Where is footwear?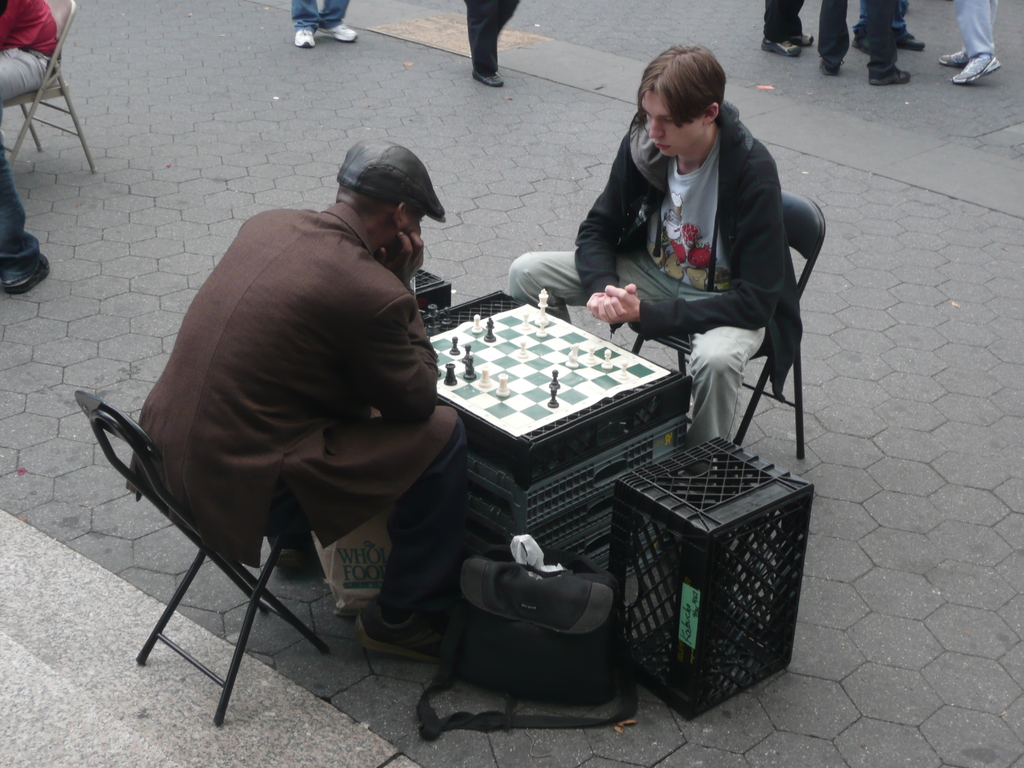
region(900, 35, 924, 50).
